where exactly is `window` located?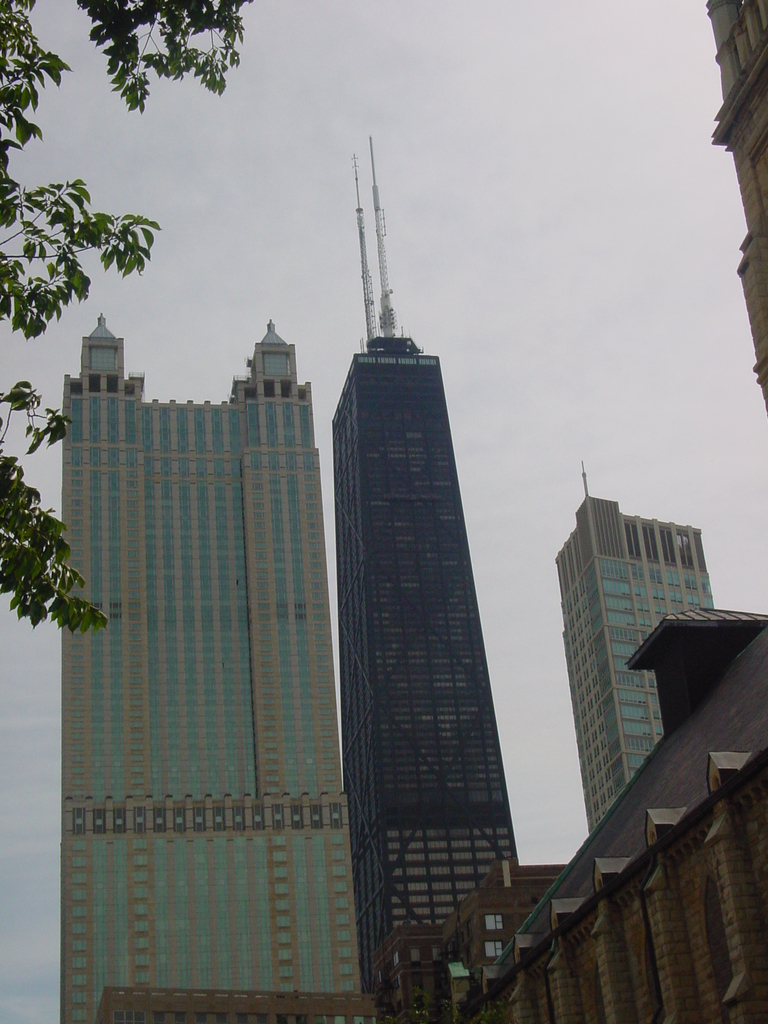
Its bounding box is {"x1": 65, "y1": 378, "x2": 79, "y2": 392}.
